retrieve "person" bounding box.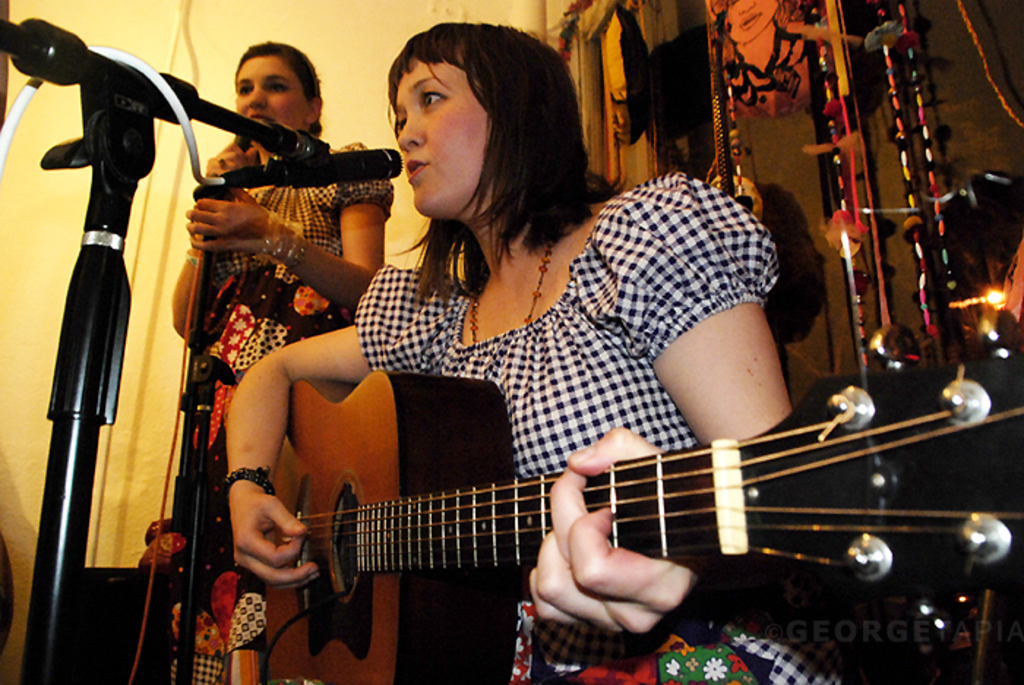
Bounding box: l=711, t=0, r=818, b=114.
